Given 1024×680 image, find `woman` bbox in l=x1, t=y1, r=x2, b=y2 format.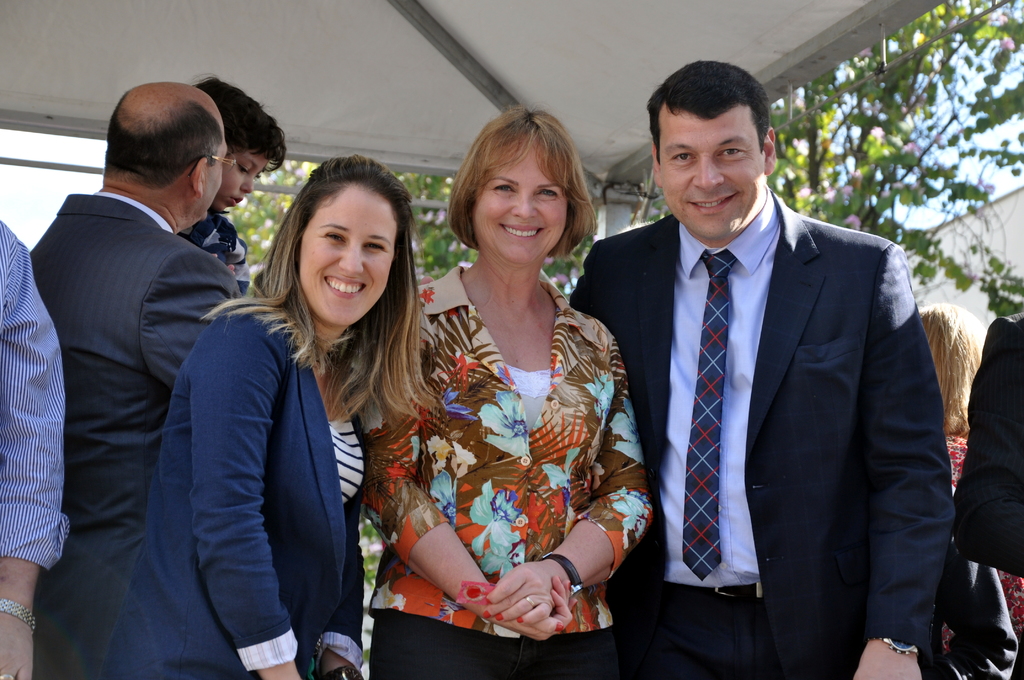
l=919, t=303, r=1023, b=679.
